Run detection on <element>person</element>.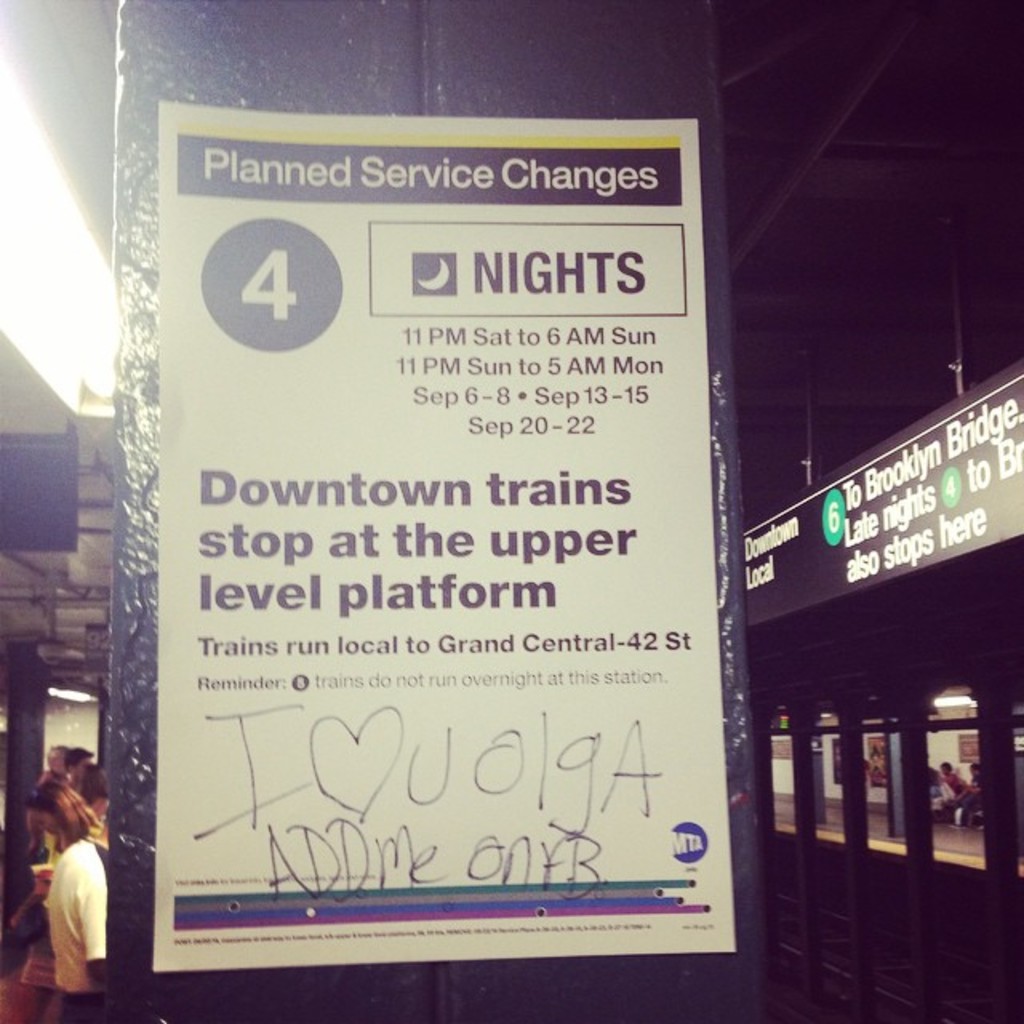
Result: [left=939, top=757, right=971, bottom=795].
